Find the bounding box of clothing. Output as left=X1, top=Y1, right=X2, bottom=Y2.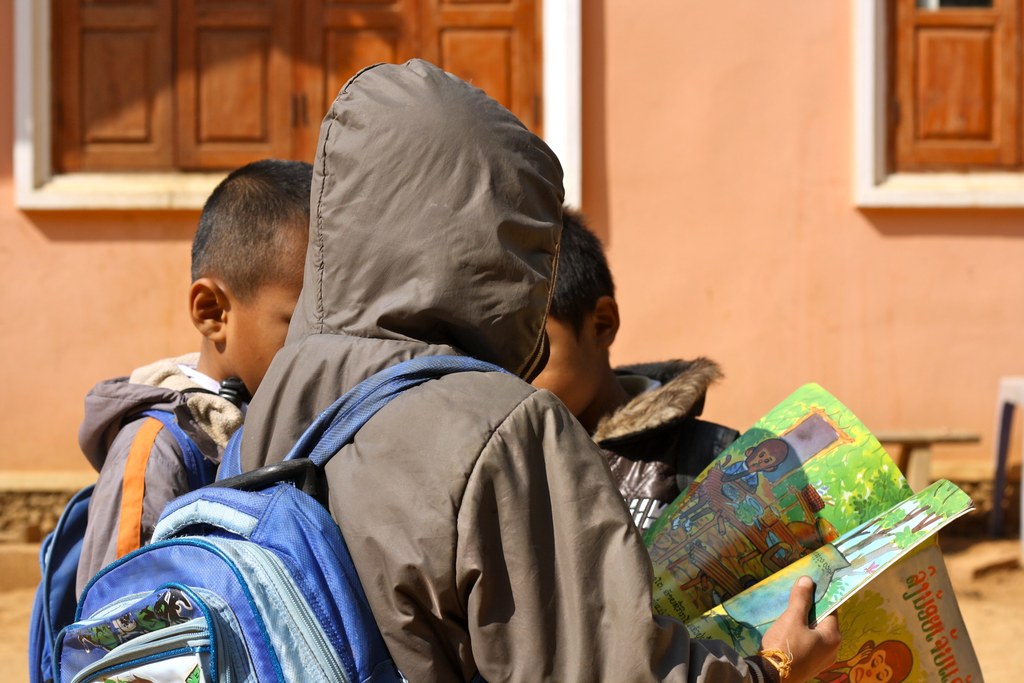
left=571, top=361, right=747, bottom=565.
